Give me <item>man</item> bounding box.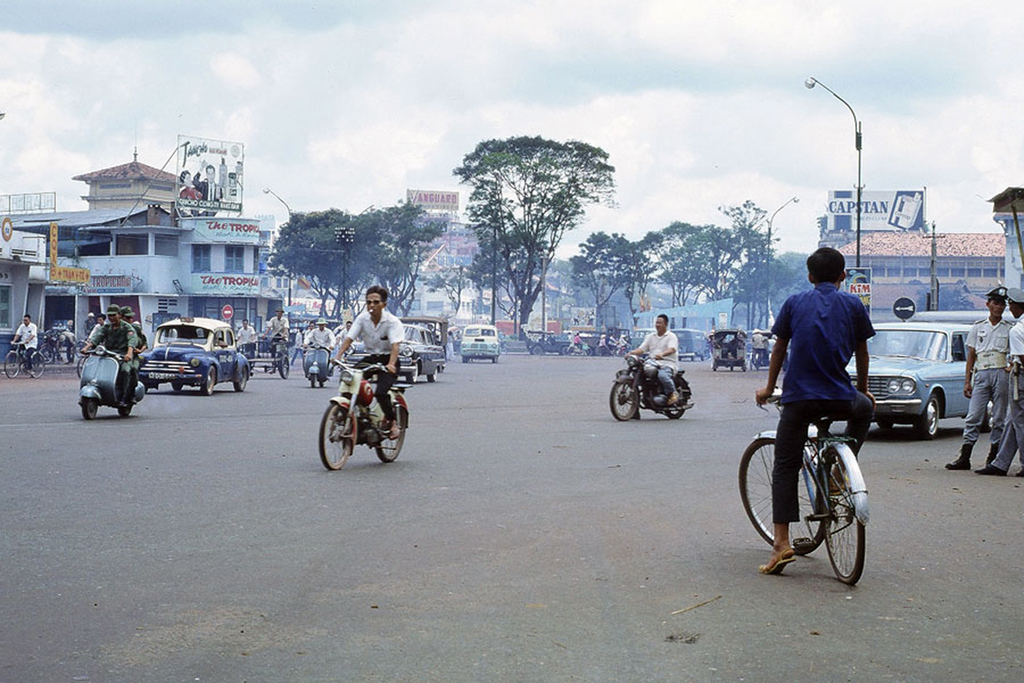
623:312:680:406.
